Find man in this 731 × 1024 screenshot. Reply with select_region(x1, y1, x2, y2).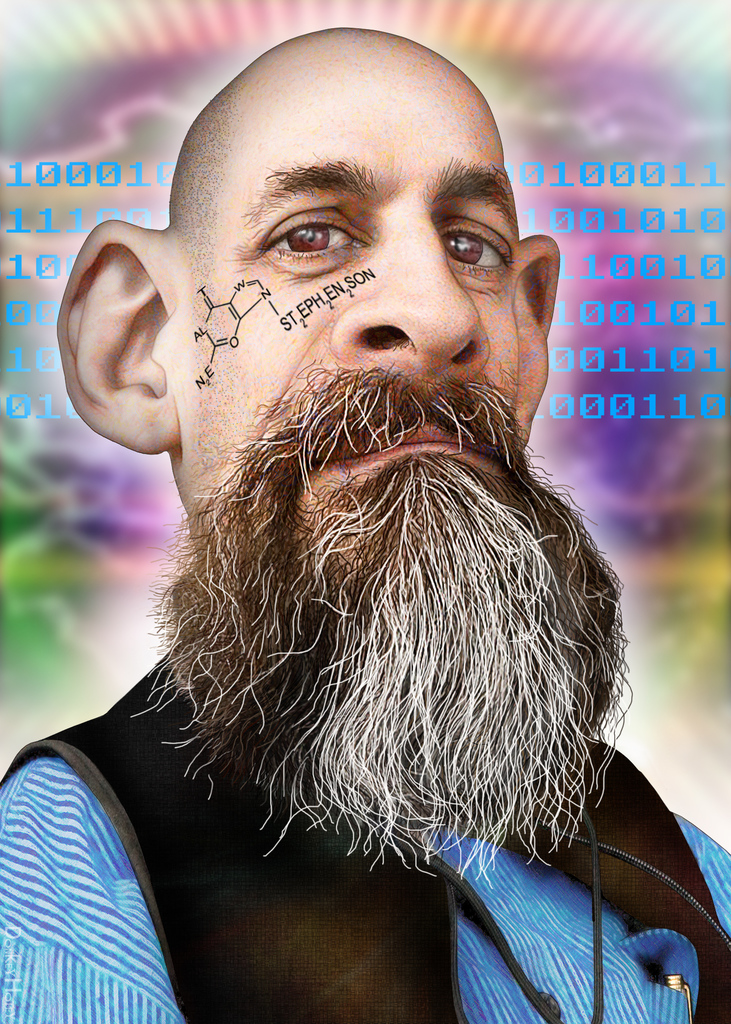
select_region(28, 53, 687, 987).
